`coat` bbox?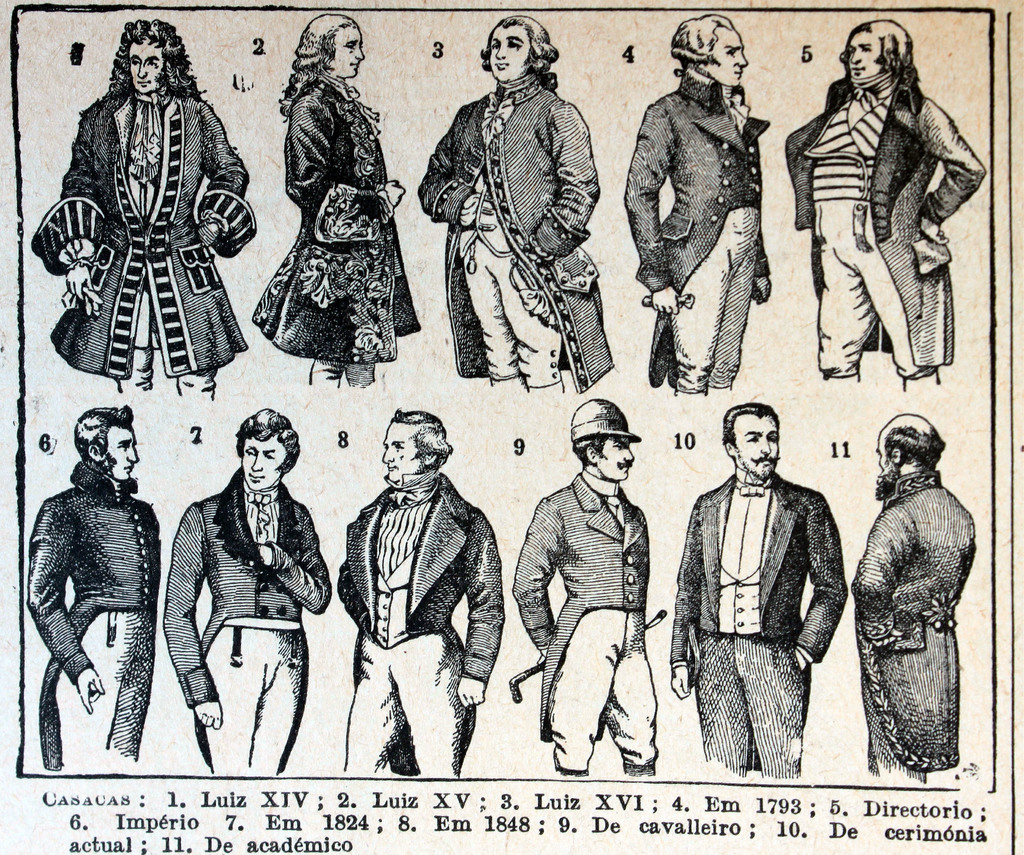
<bbox>845, 463, 991, 776</bbox>
